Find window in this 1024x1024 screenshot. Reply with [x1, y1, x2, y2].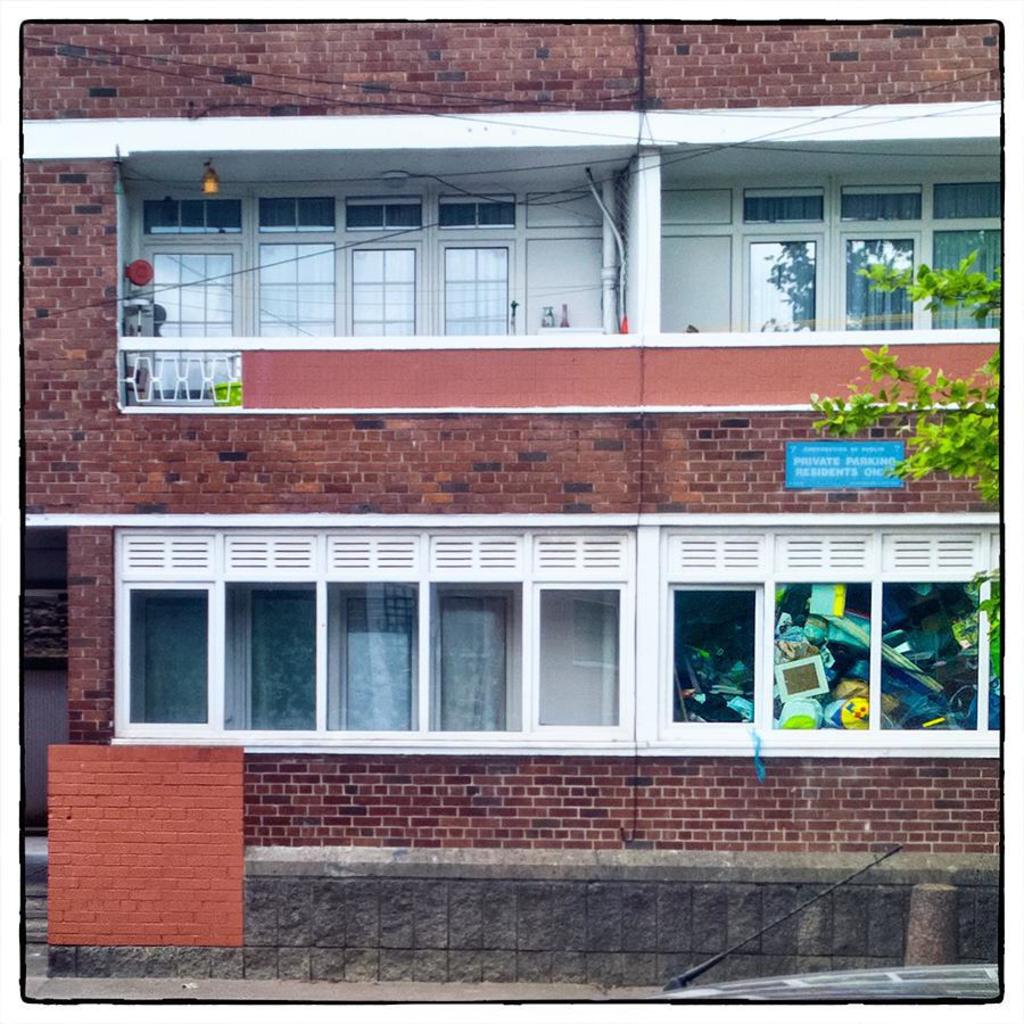
[431, 585, 520, 727].
